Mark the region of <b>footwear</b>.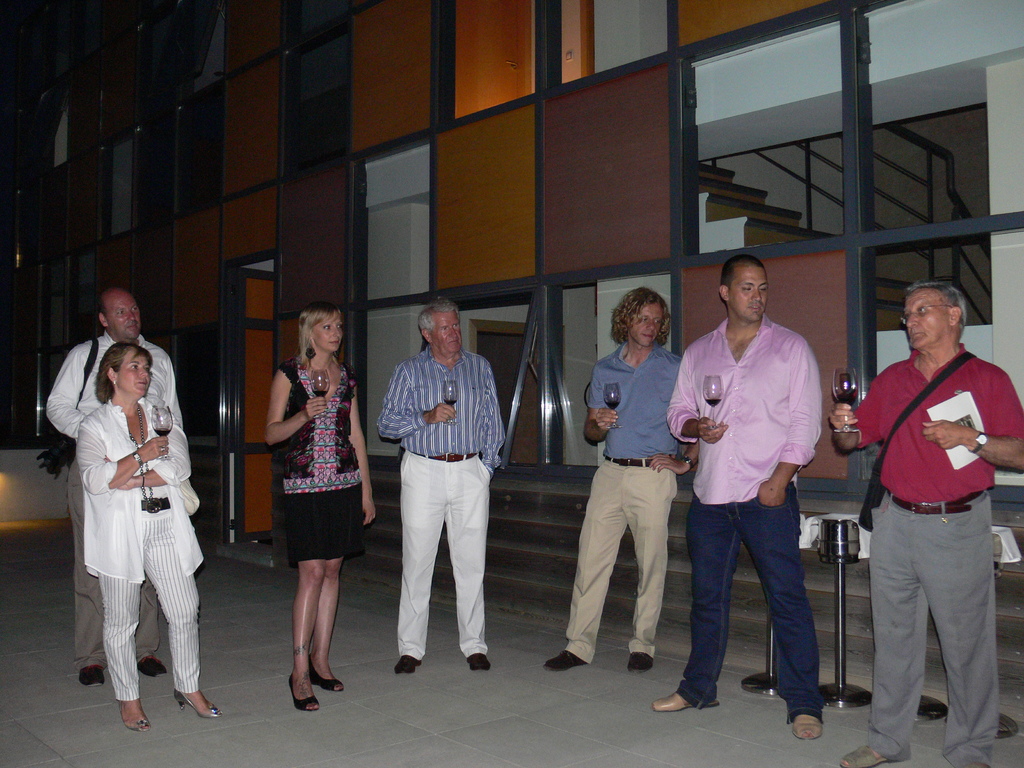
Region: region(652, 689, 720, 717).
